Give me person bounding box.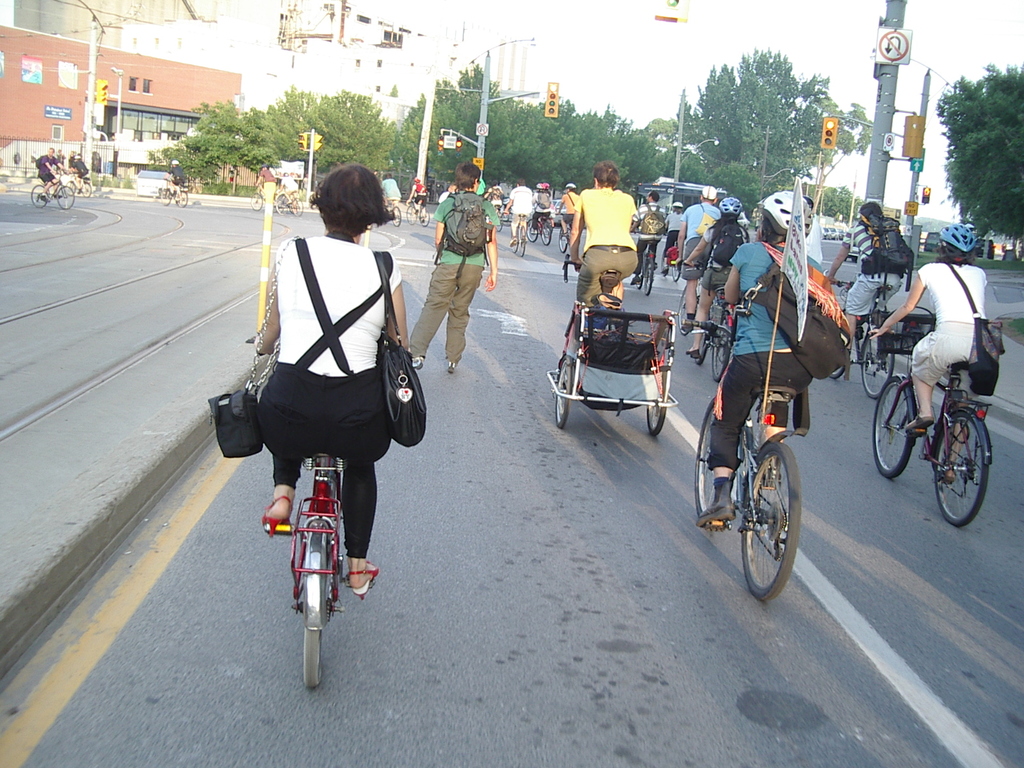
{"x1": 34, "y1": 147, "x2": 59, "y2": 192}.
